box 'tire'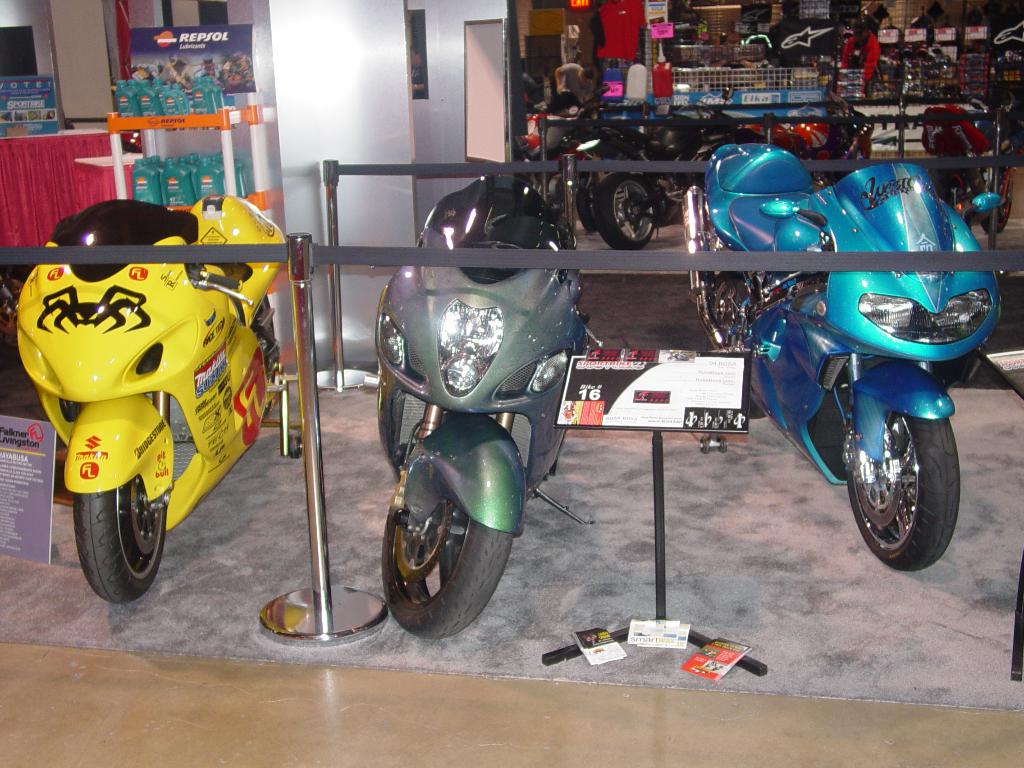
<region>250, 291, 274, 426</region>
